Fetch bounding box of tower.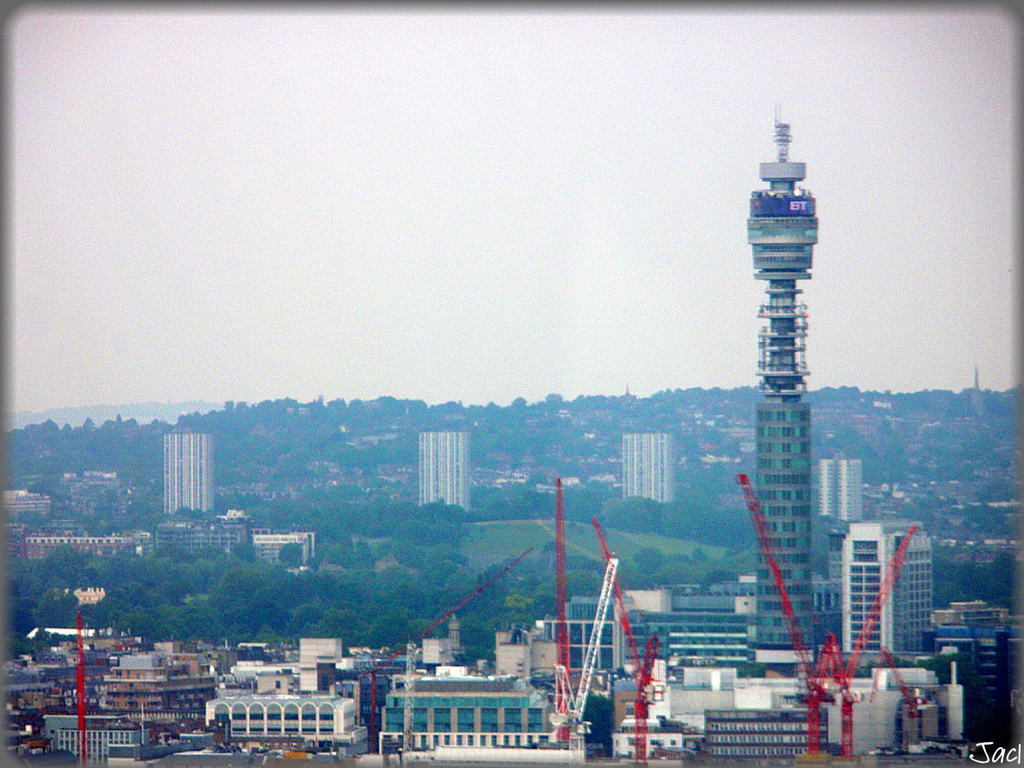
Bbox: {"left": 829, "top": 458, "right": 867, "bottom": 530}.
